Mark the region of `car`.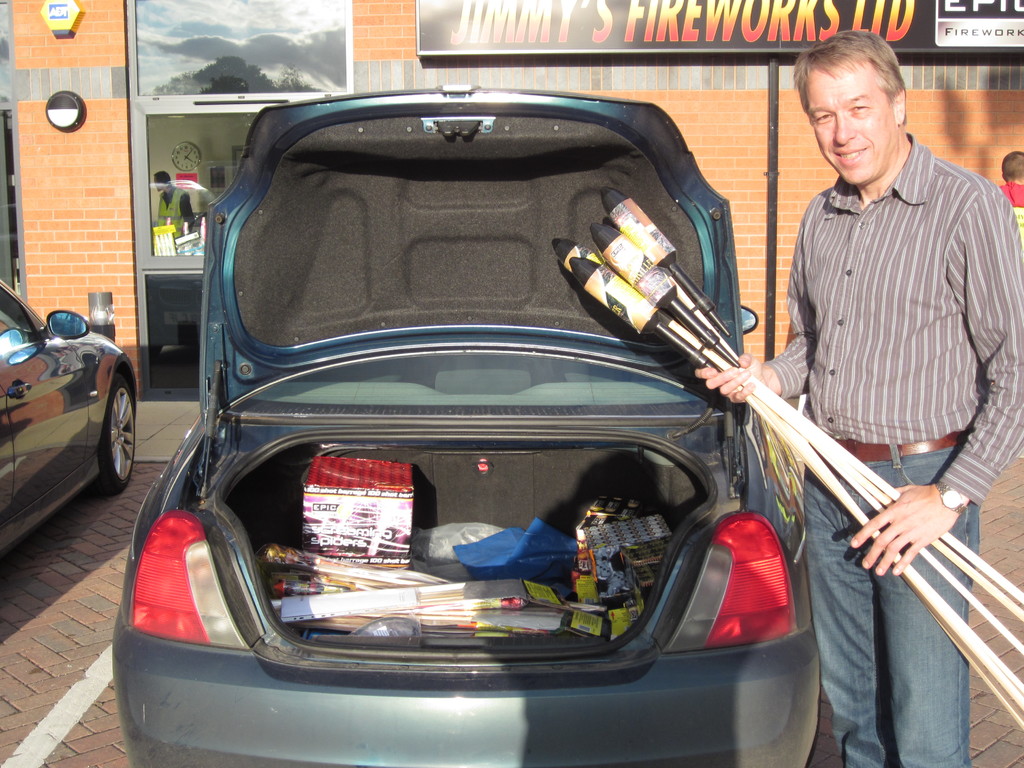
Region: [0,273,146,562].
